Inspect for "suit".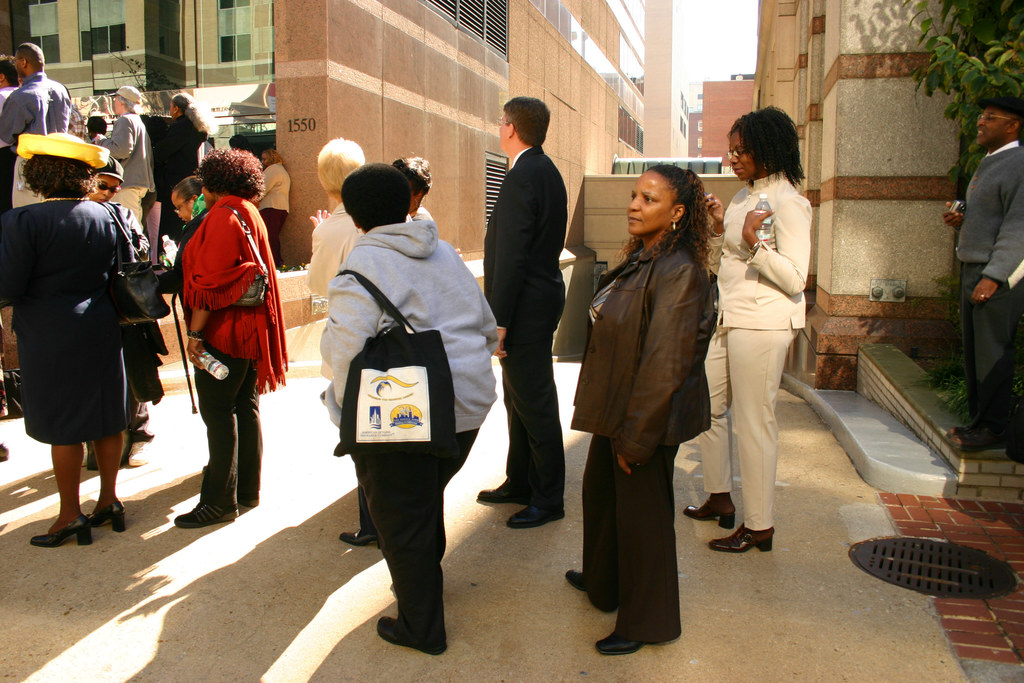
Inspection: bbox(479, 78, 594, 543).
